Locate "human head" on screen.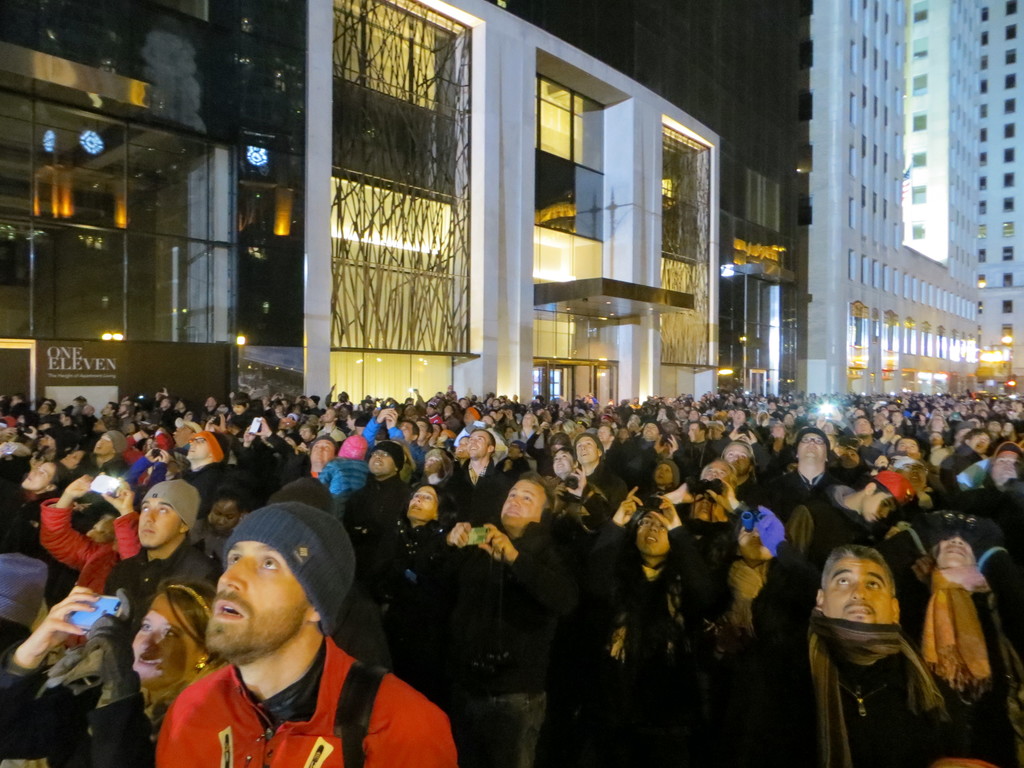
On screen at [893,412,903,424].
